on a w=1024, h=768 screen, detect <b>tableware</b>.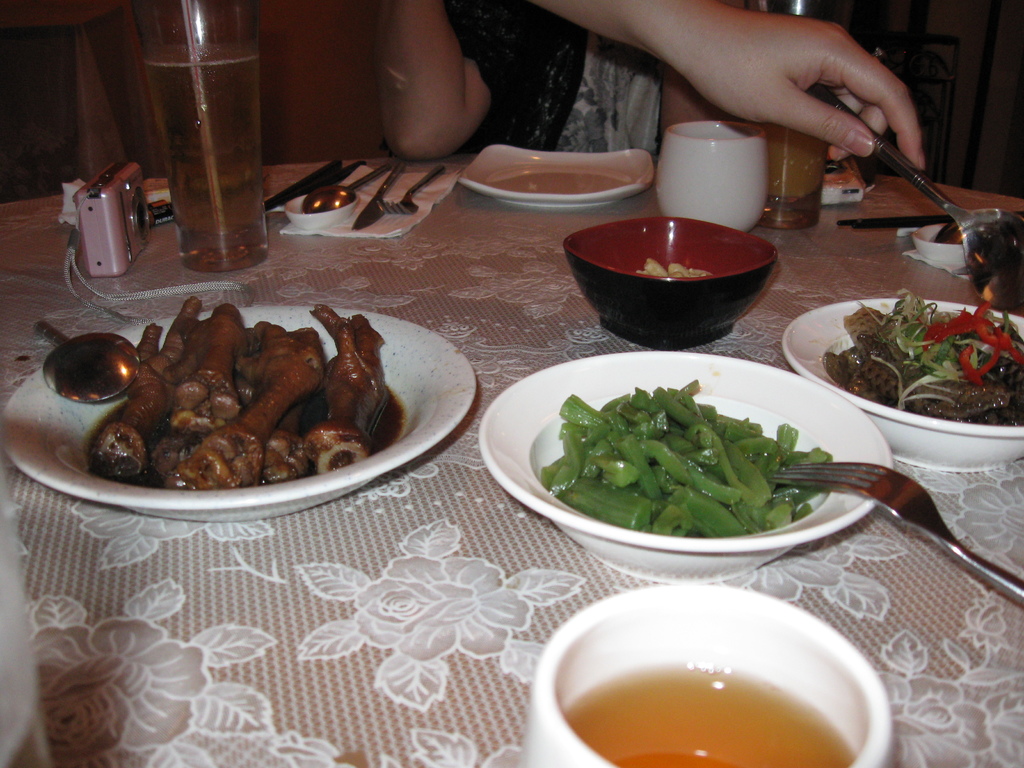
bbox=(268, 161, 350, 203).
